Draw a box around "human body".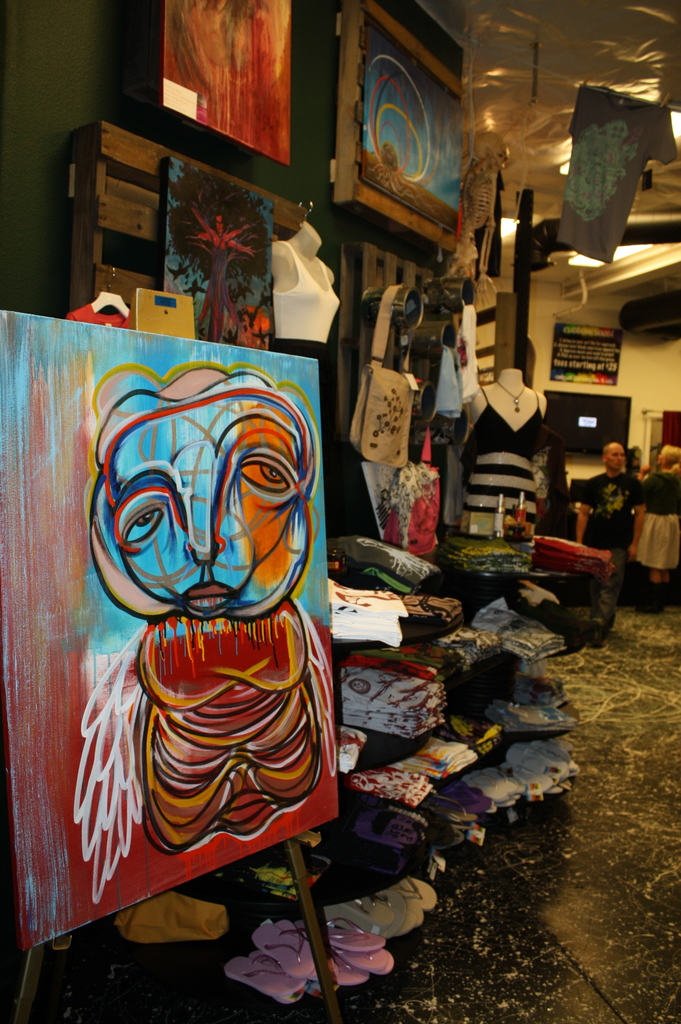
(579,470,638,593).
